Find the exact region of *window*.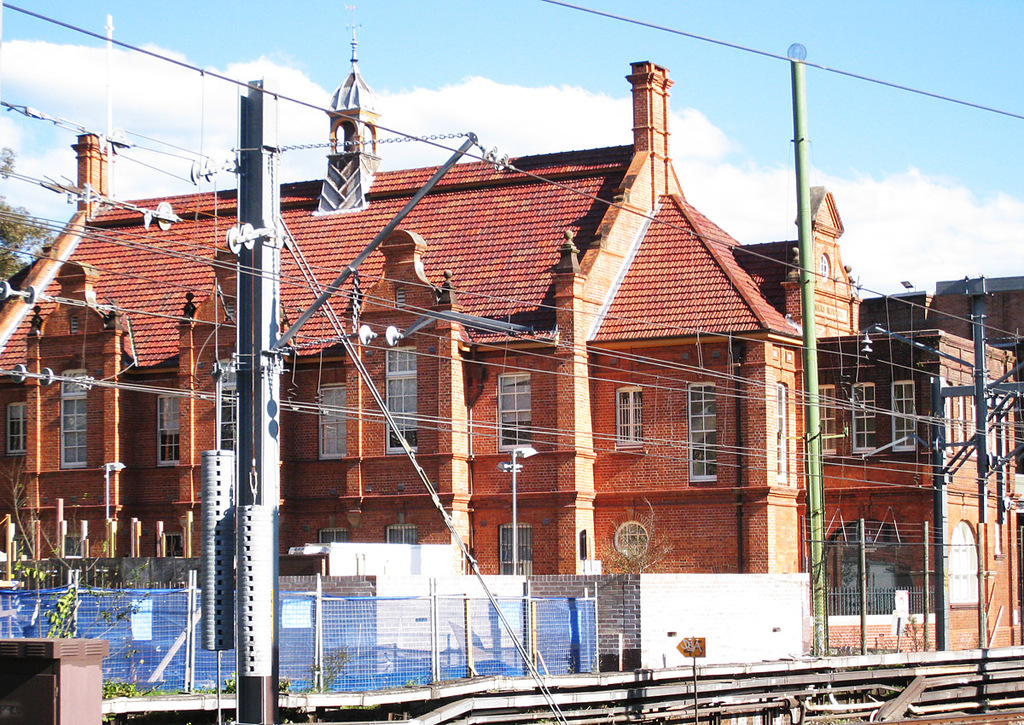
Exact region: [left=157, top=394, right=176, bottom=473].
